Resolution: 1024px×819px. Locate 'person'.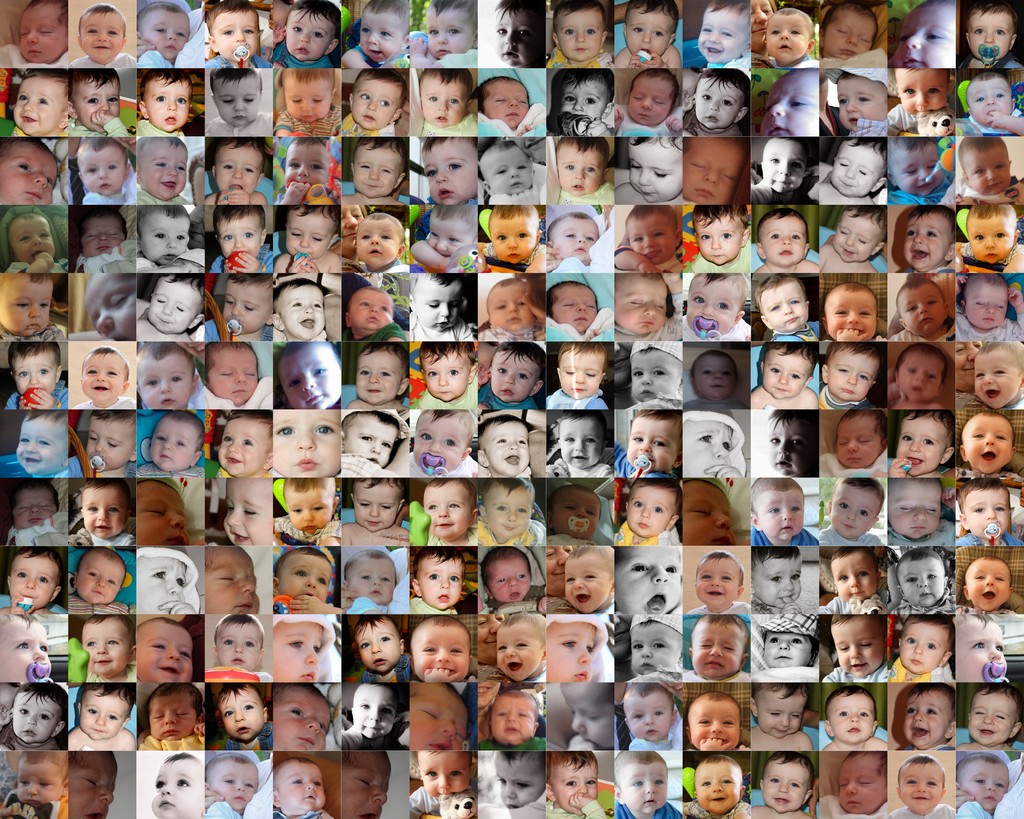
detection(417, 70, 476, 138).
